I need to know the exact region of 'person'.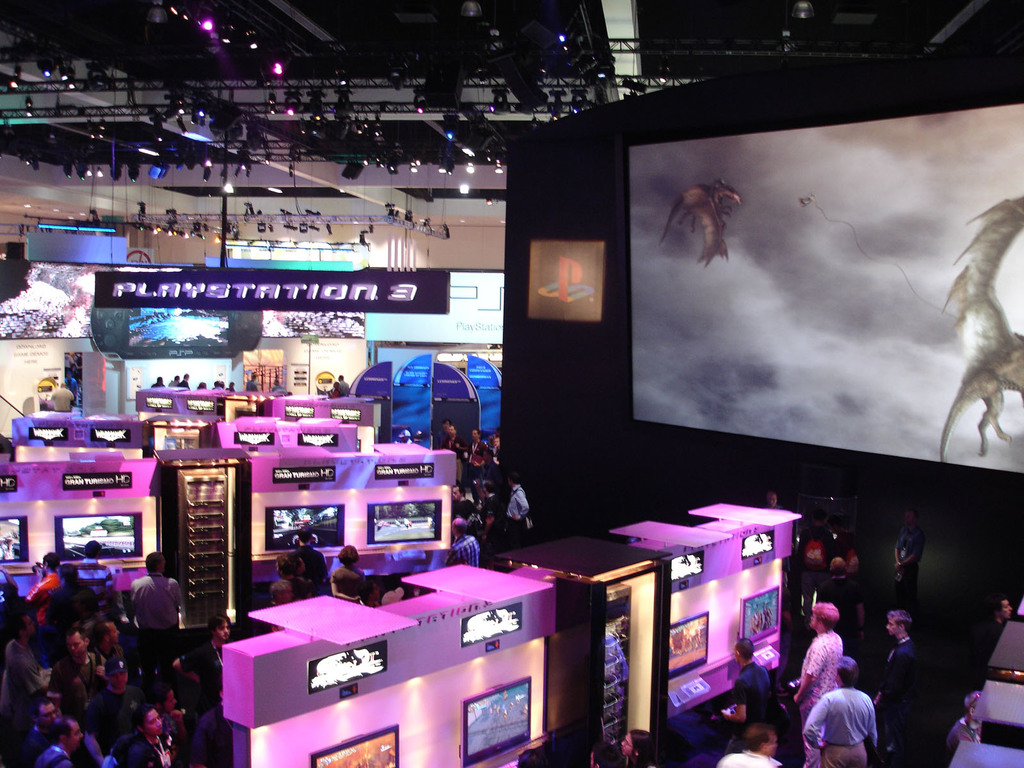
Region: left=134, top=700, right=175, bottom=767.
